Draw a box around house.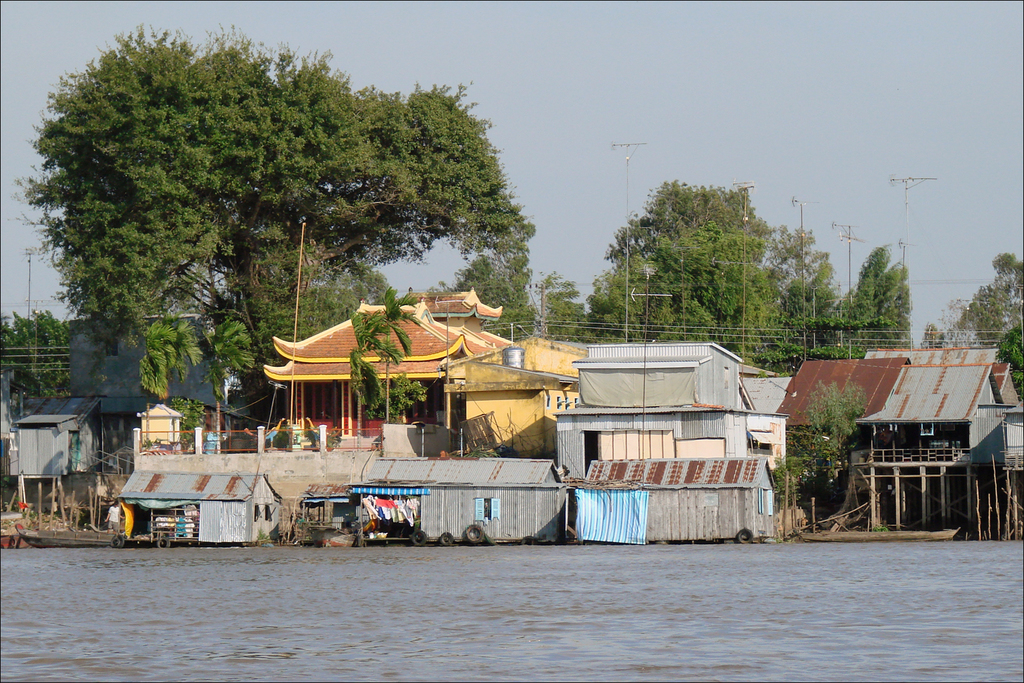
bbox(258, 287, 511, 449).
